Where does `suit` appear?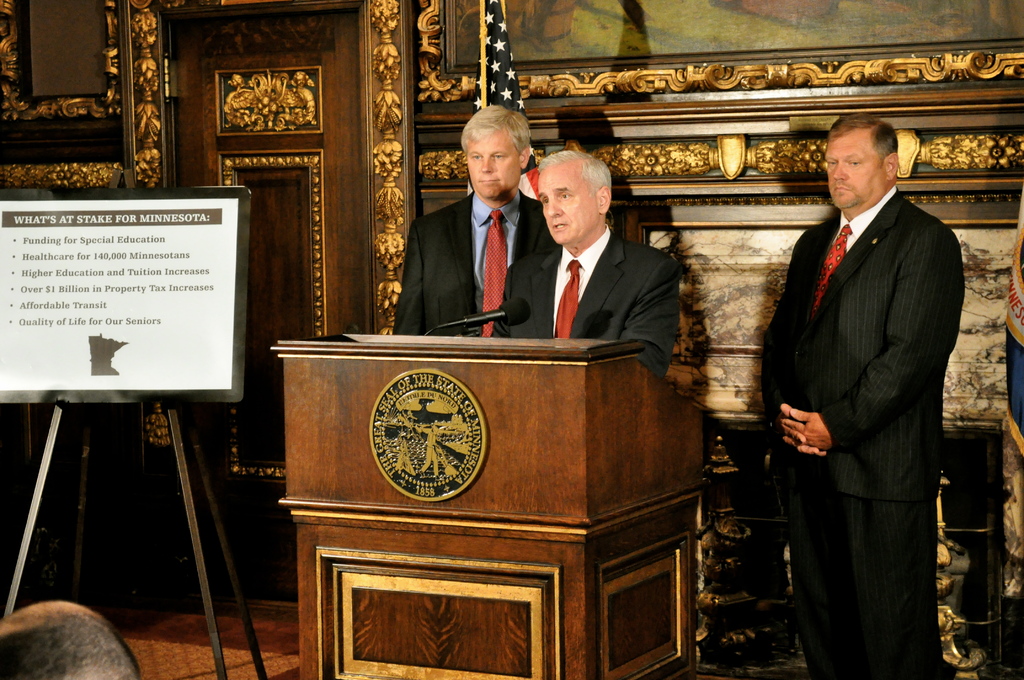
Appears at <box>390,189,553,337</box>.
